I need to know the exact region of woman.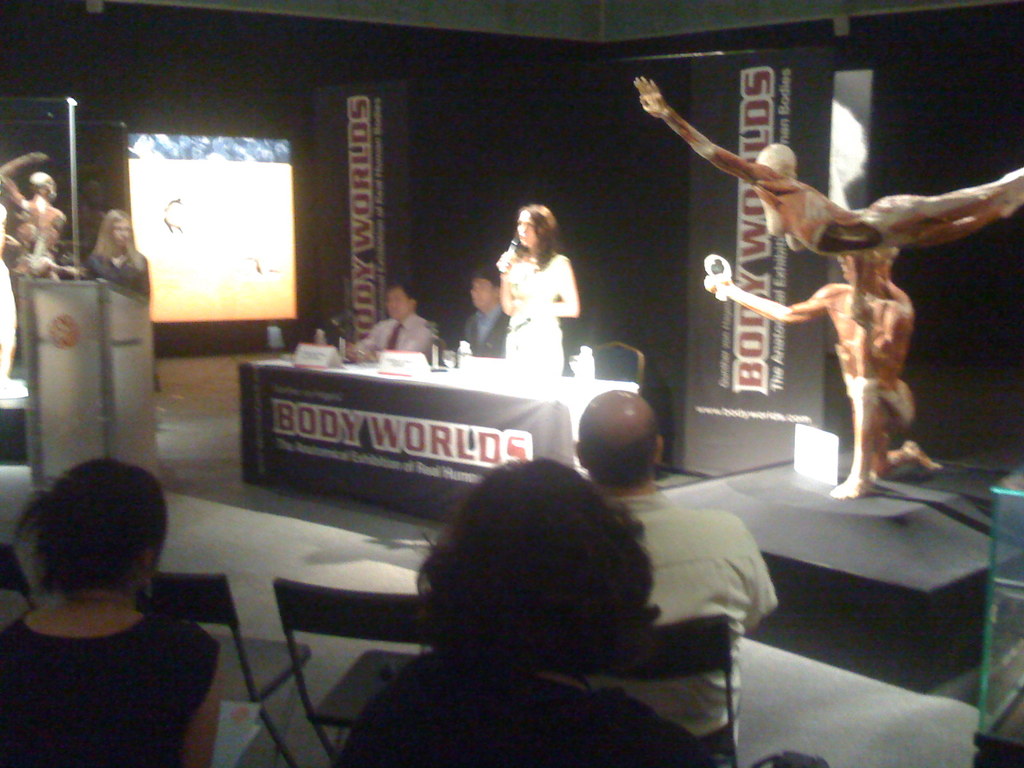
Region: 0,461,224,767.
